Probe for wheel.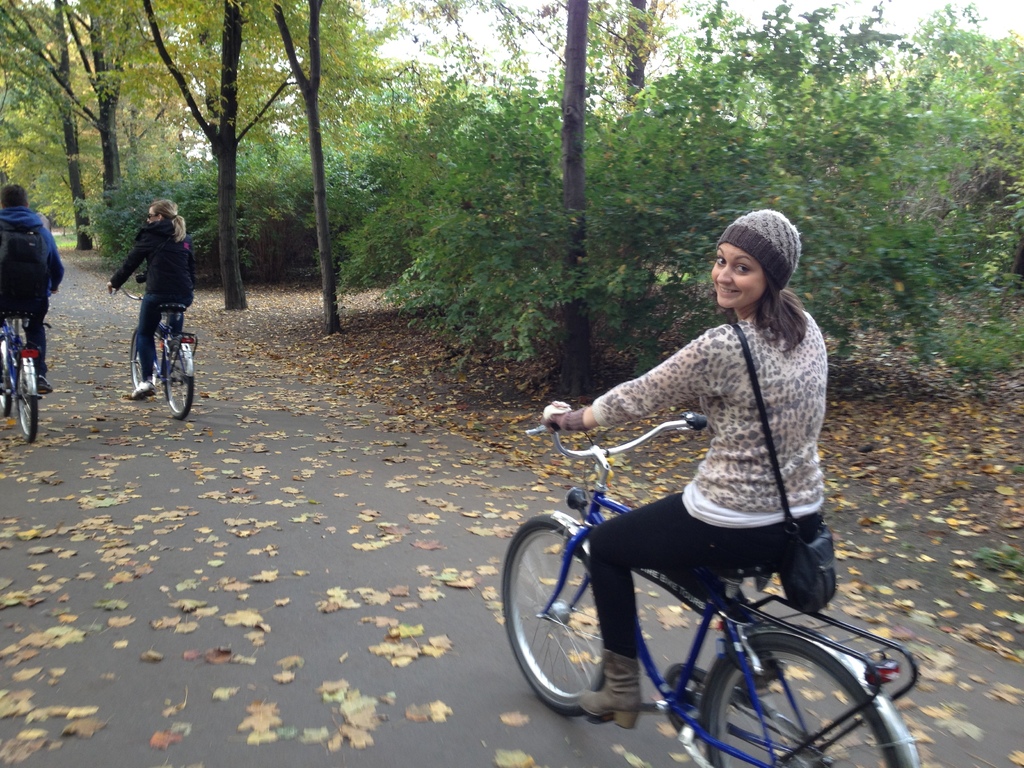
Probe result: (x1=698, y1=634, x2=904, y2=767).
